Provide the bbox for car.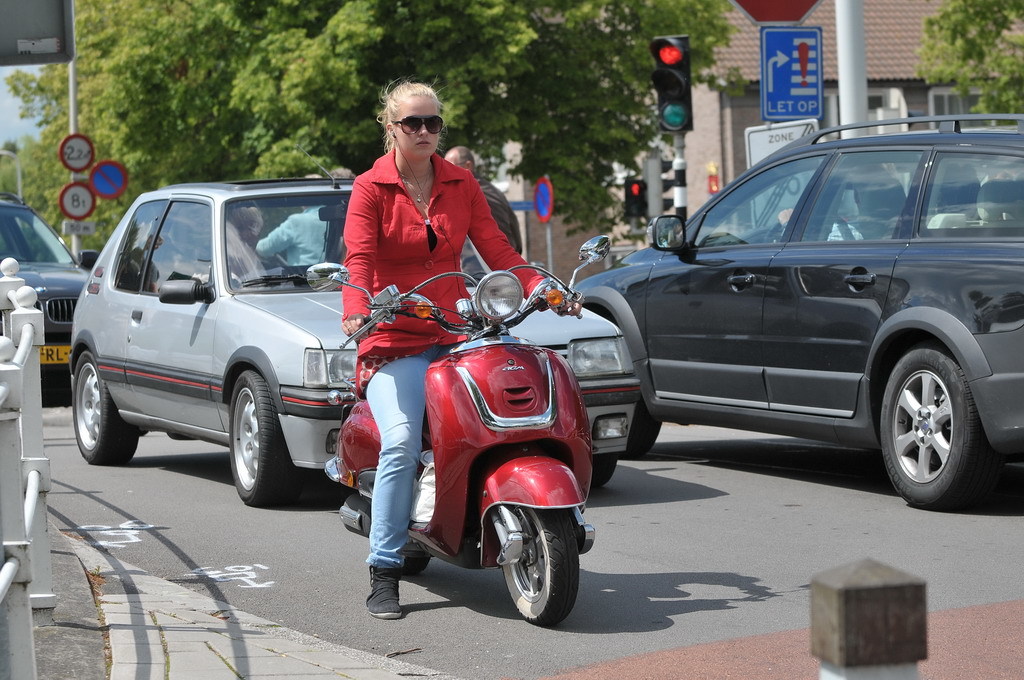
(567, 130, 1022, 506).
